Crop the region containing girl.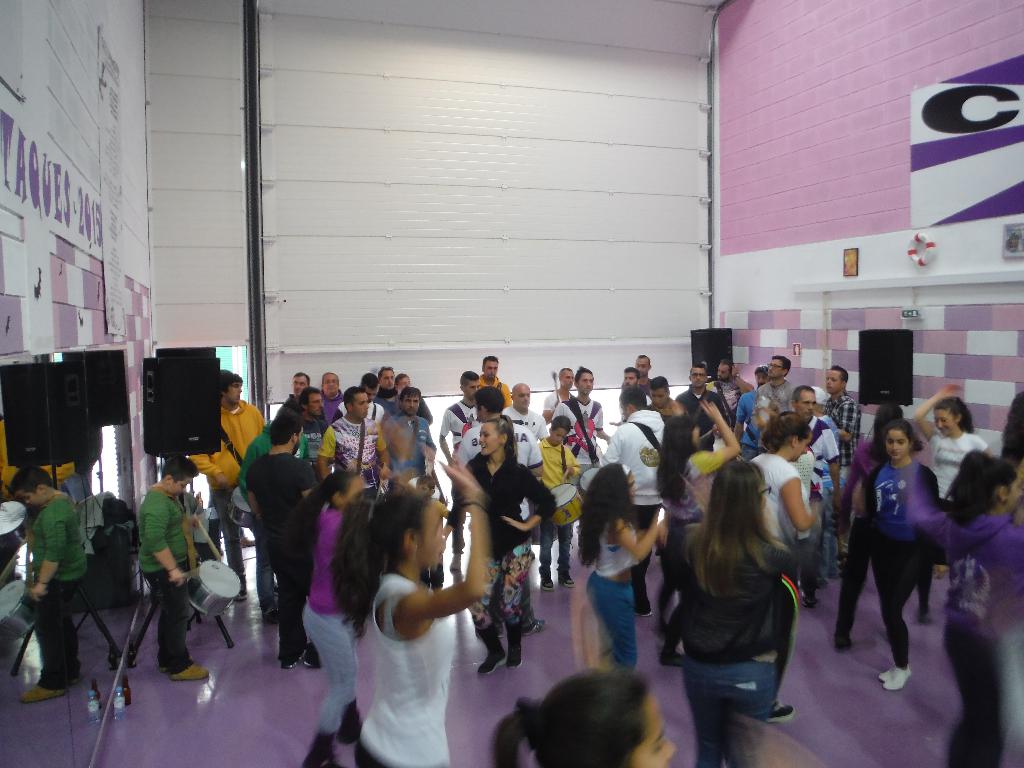
Crop region: 906/460/1023/767.
